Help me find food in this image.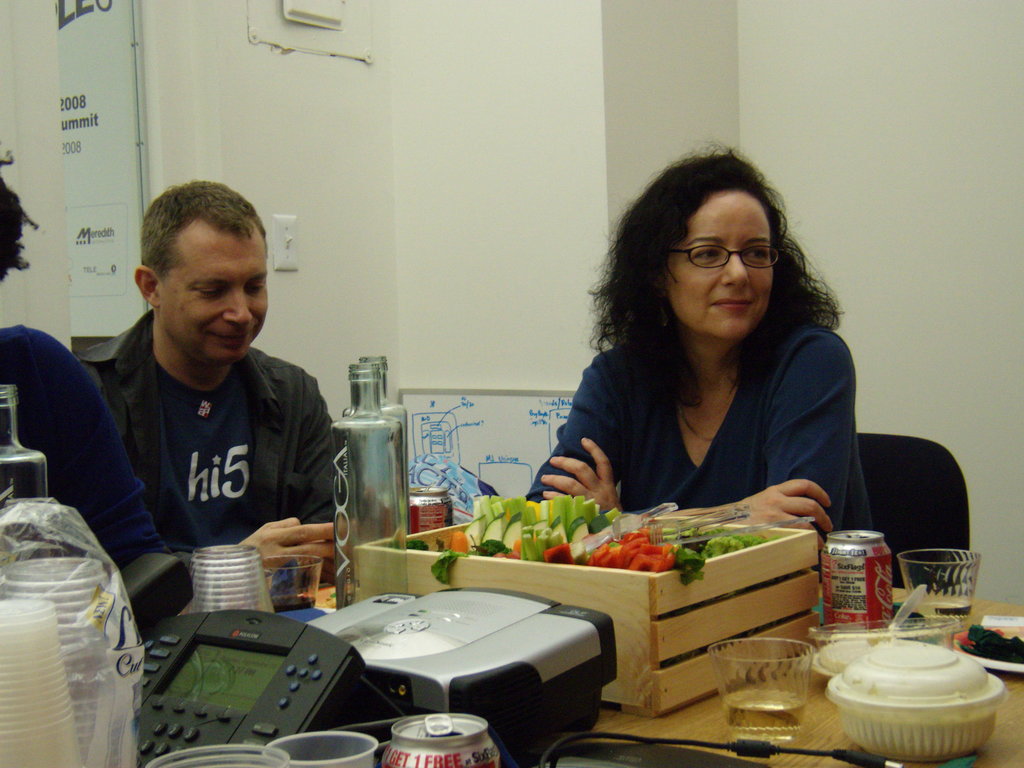
Found it: {"left": 390, "top": 492, "right": 788, "bottom": 588}.
